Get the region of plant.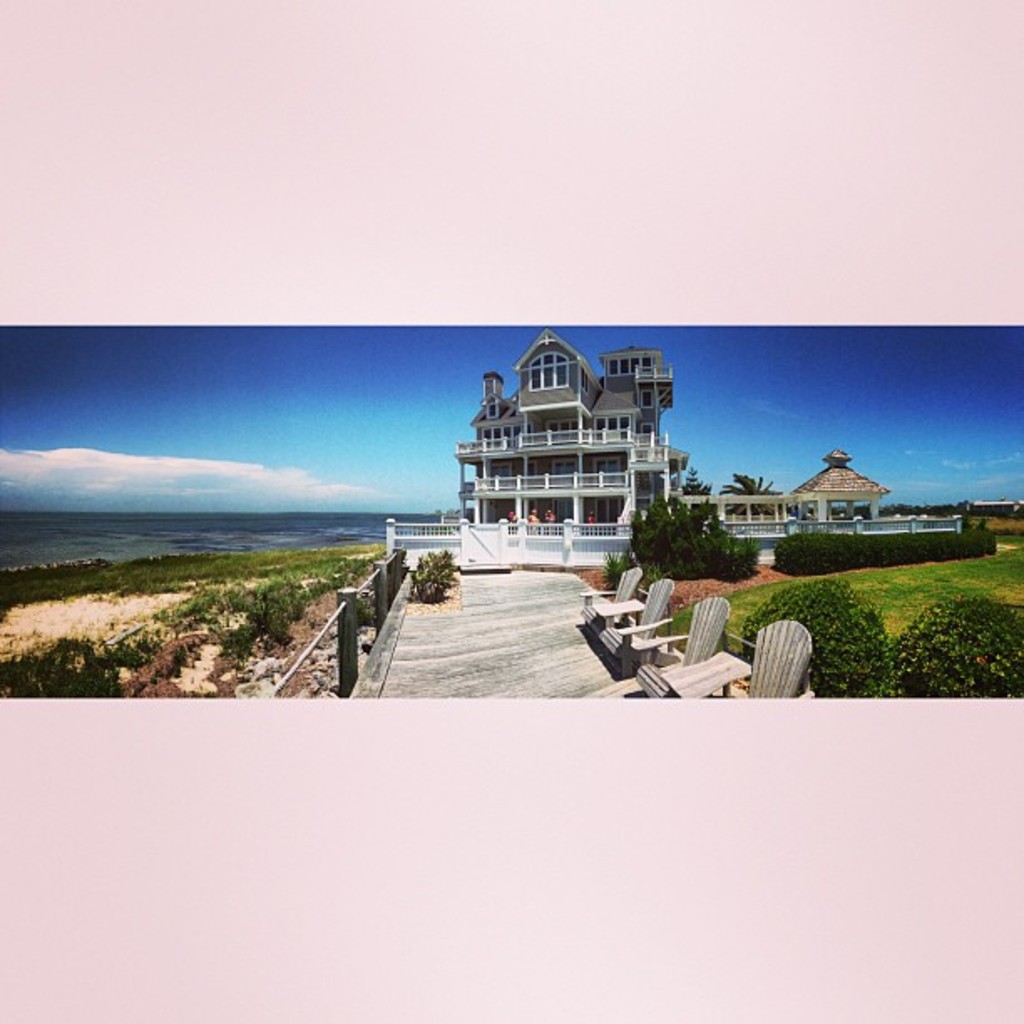
(left=637, top=564, right=654, bottom=587).
